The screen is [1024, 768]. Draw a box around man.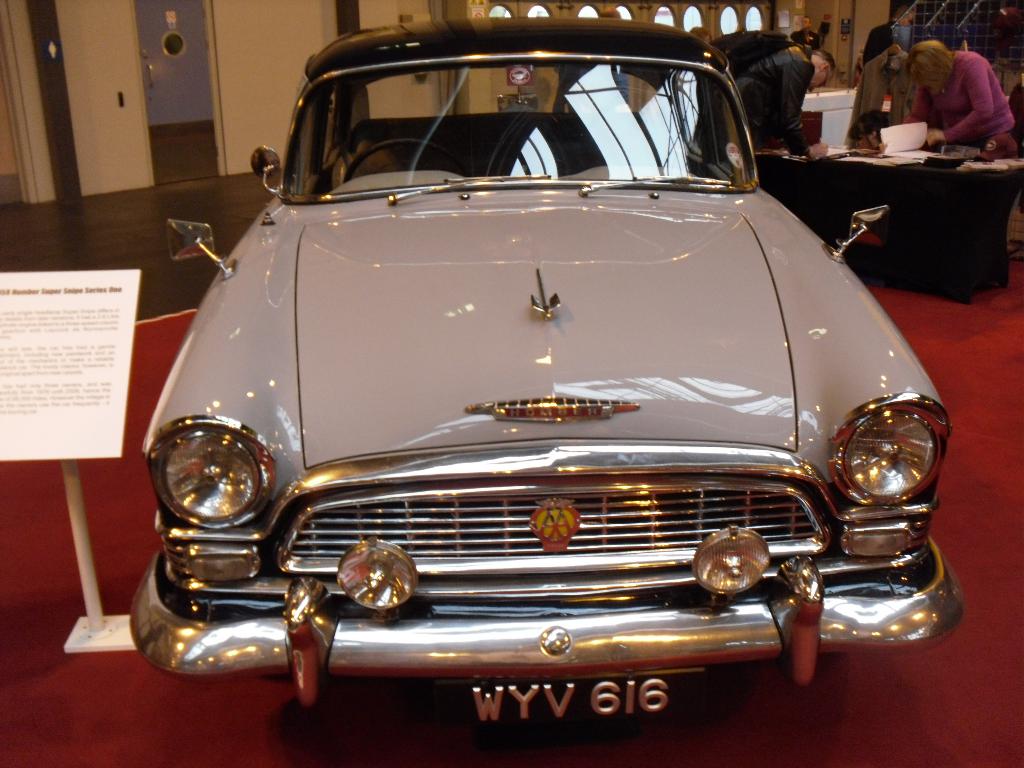
Rect(862, 0, 922, 66).
